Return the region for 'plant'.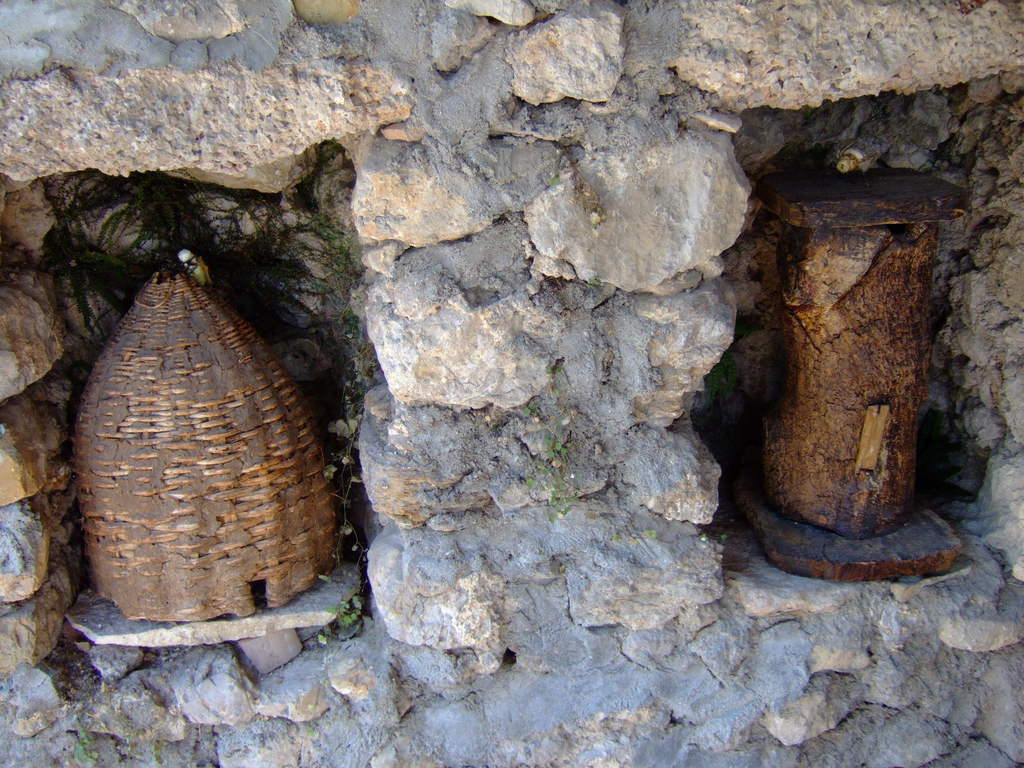
bbox=(317, 584, 382, 634).
